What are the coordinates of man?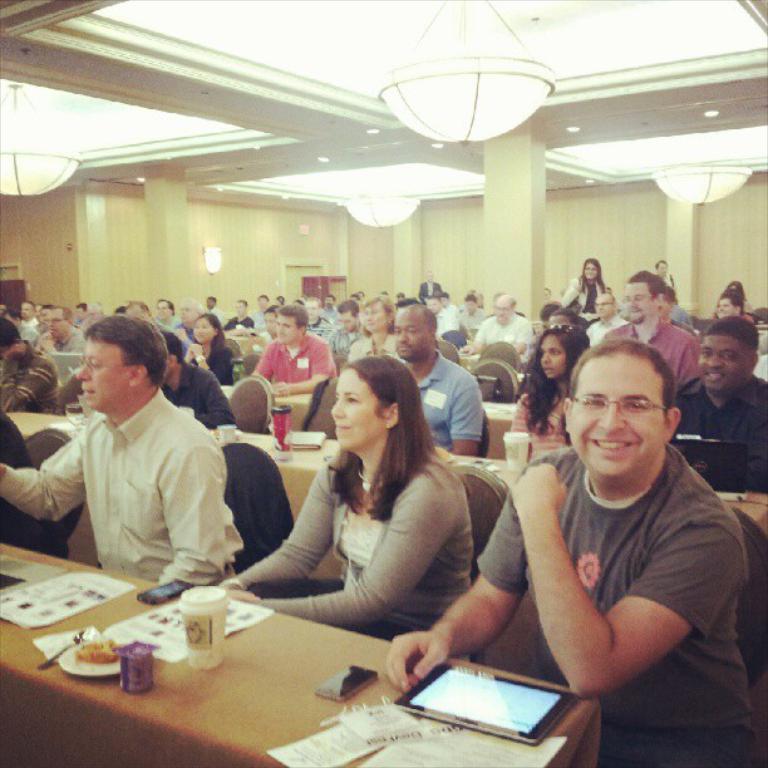
<box>458,291,533,354</box>.
